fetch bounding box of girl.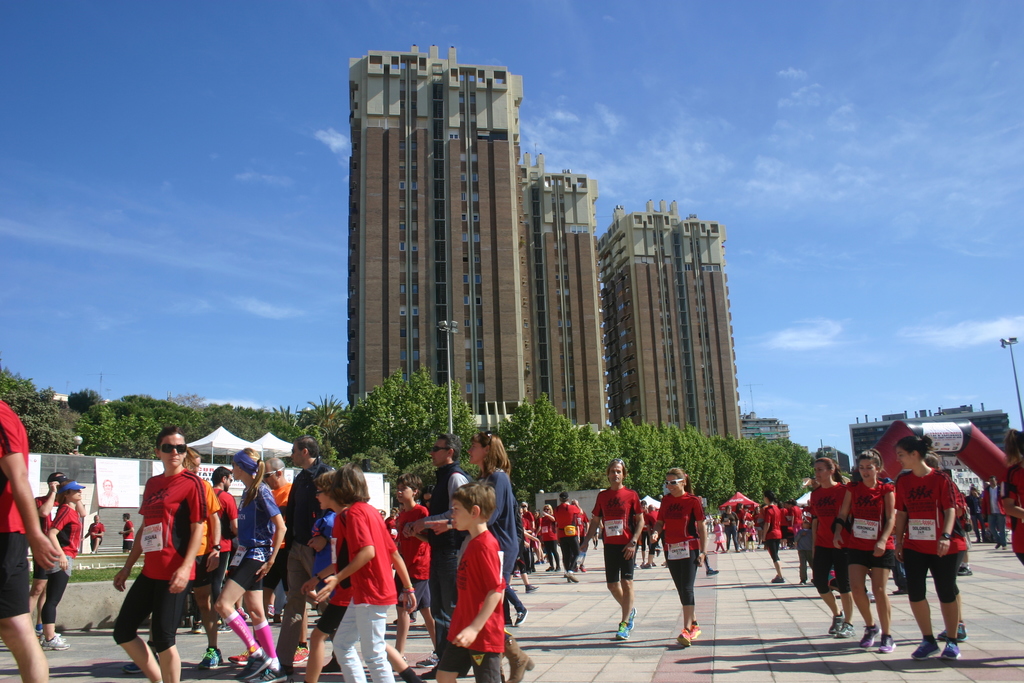
Bbox: bbox=(118, 434, 211, 682).
